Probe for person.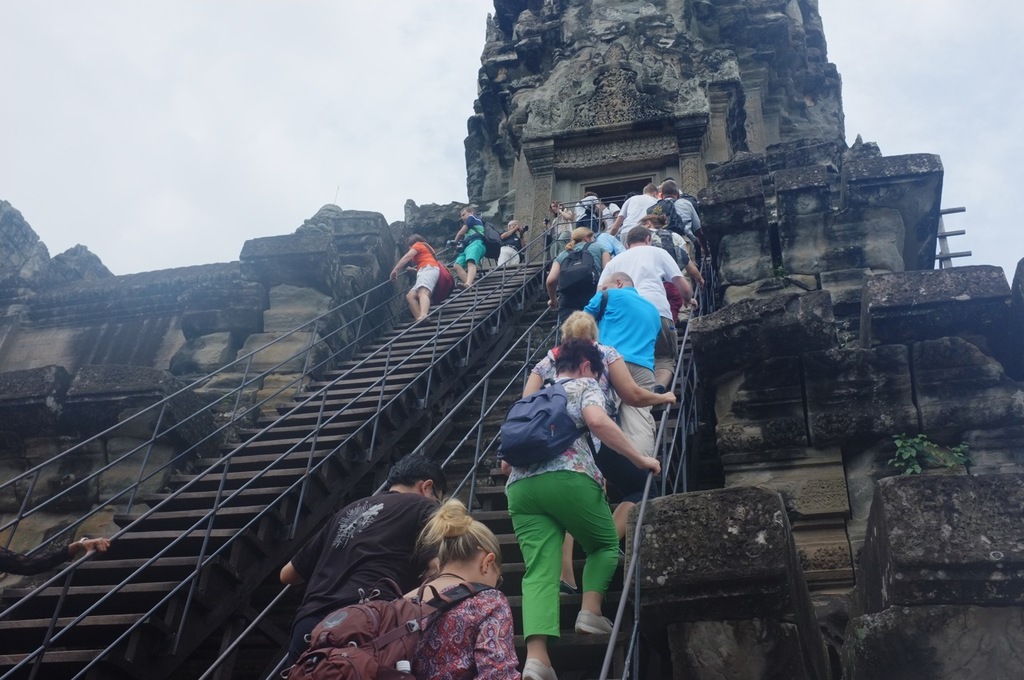
Probe result: box=[515, 277, 657, 663].
